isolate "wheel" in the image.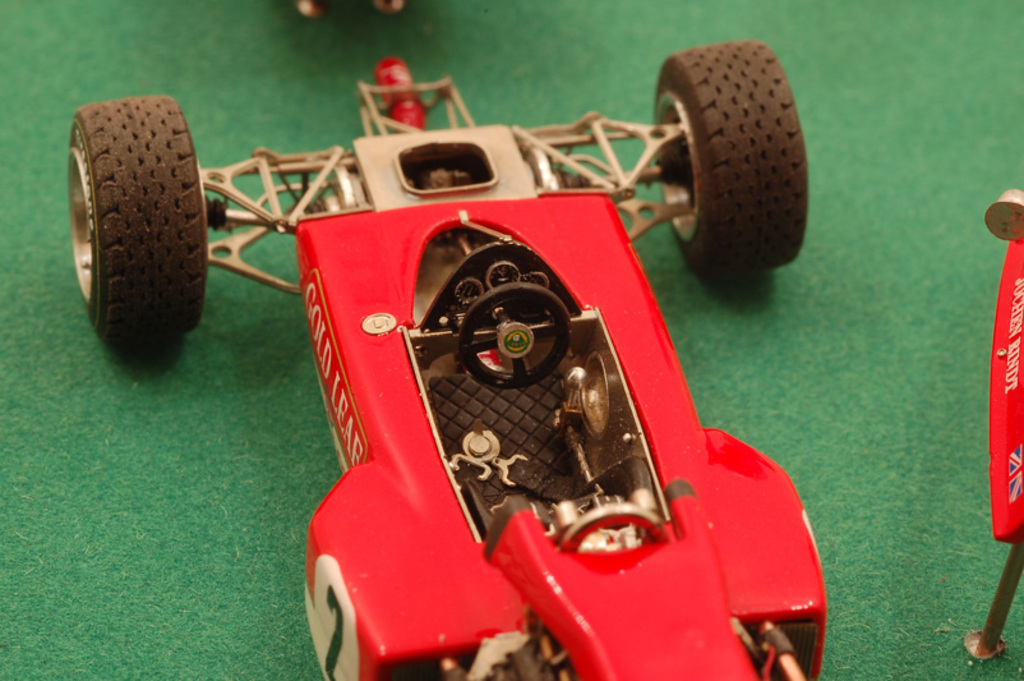
Isolated region: l=57, t=102, r=198, b=367.
